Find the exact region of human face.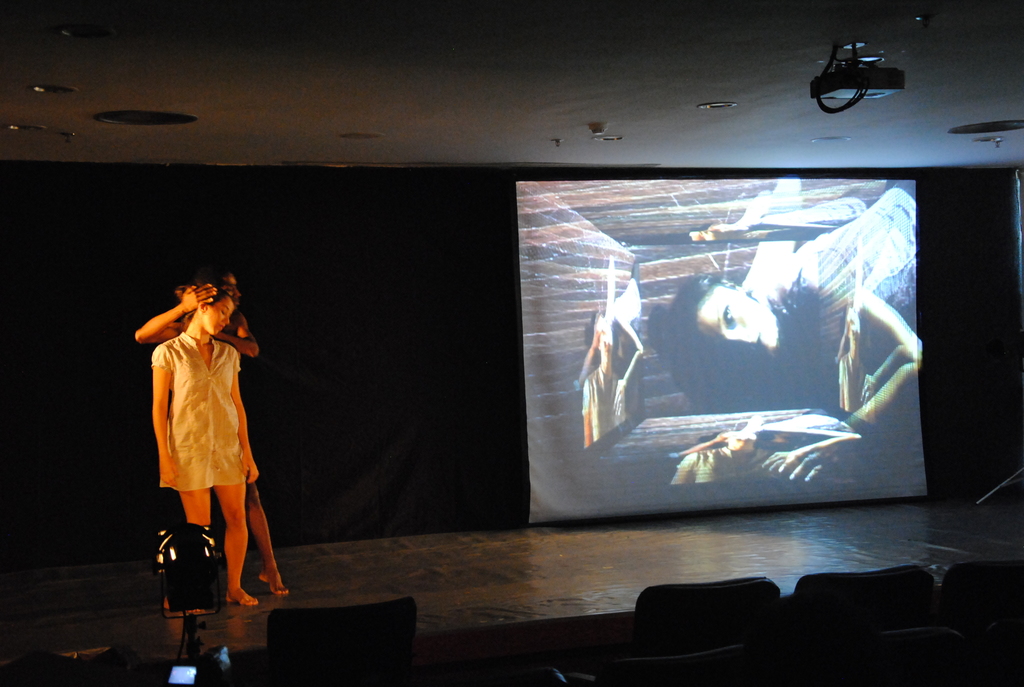
Exact region: pyautogui.locateOnScreen(682, 284, 788, 358).
